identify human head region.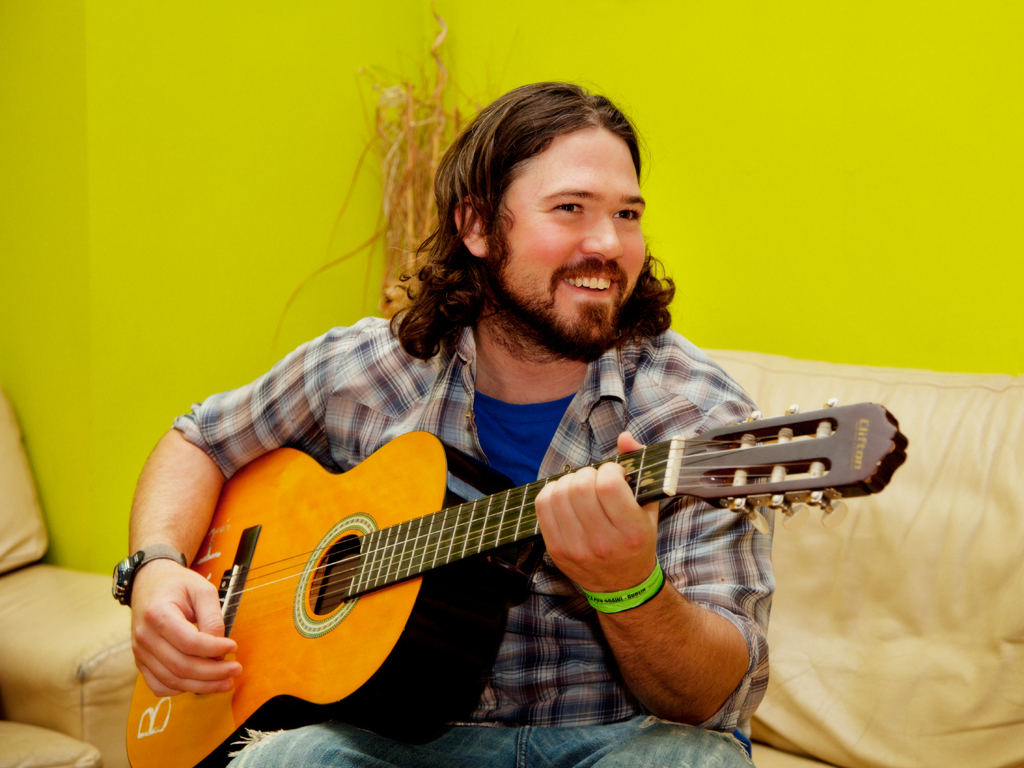
Region: 409, 78, 673, 362.
